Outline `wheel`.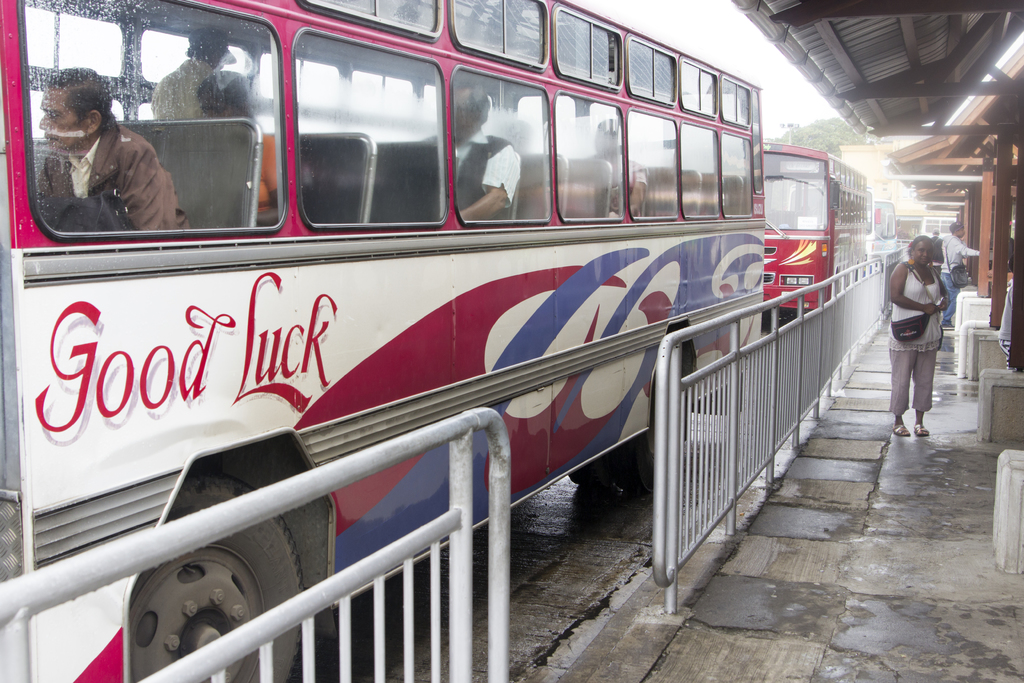
Outline: [x1=129, y1=474, x2=305, y2=682].
